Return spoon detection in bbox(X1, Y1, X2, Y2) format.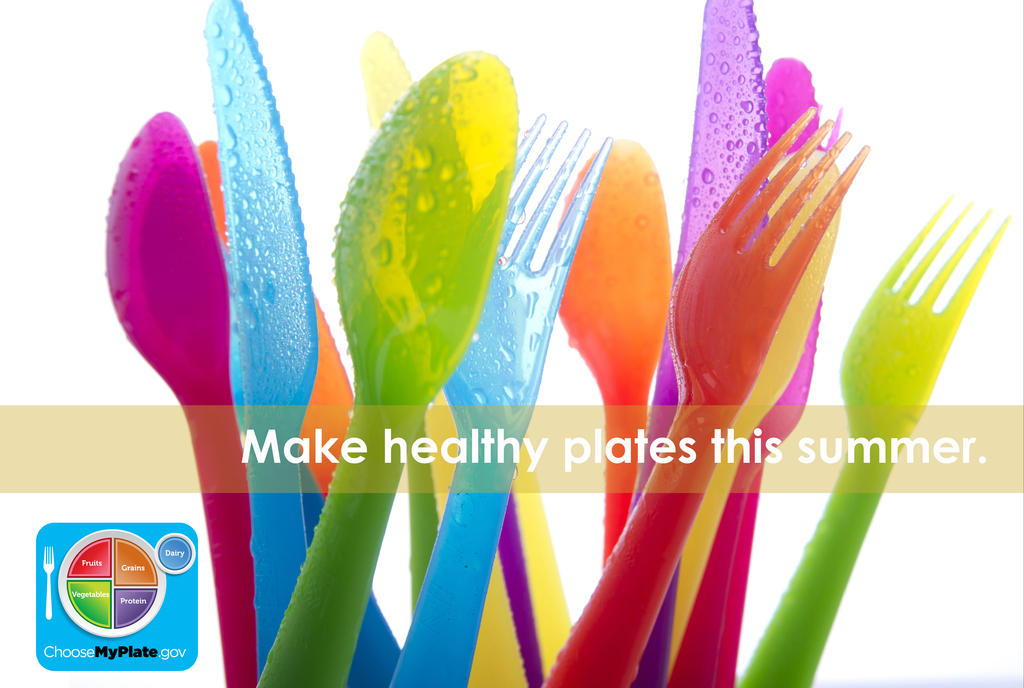
bbox(557, 140, 668, 569).
